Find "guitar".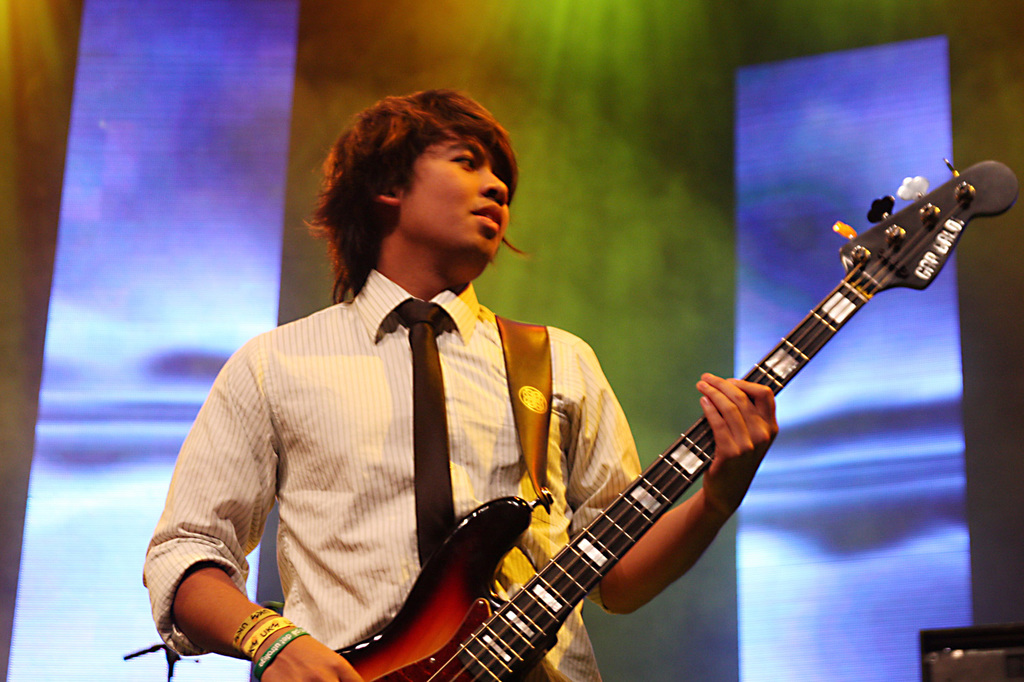
{"left": 298, "top": 148, "right": 1015, "bottom": 681}.
